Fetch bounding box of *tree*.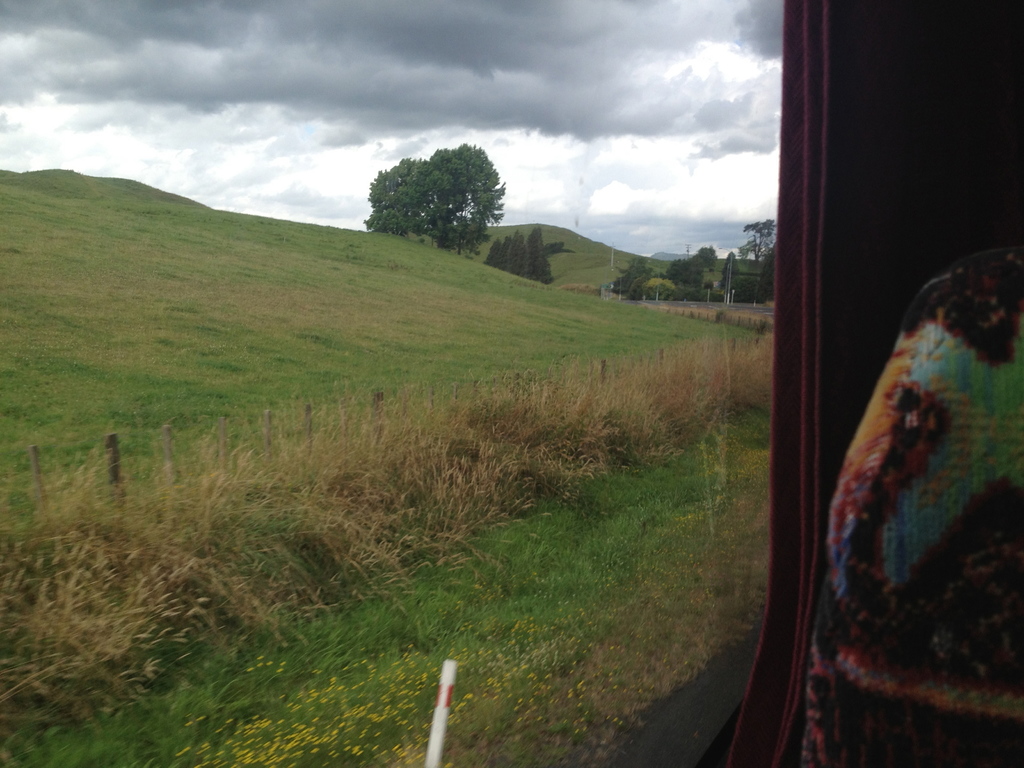
Bbox: box(359, 131, 508, 249).
